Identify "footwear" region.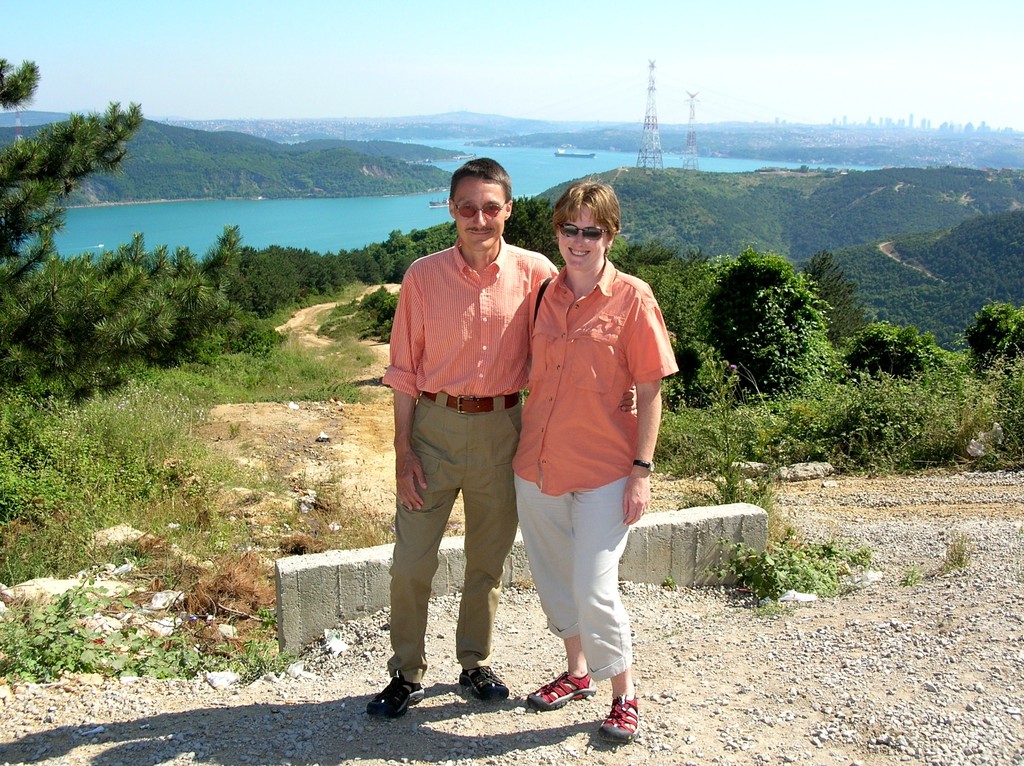
Region: 525,668,596,712.
